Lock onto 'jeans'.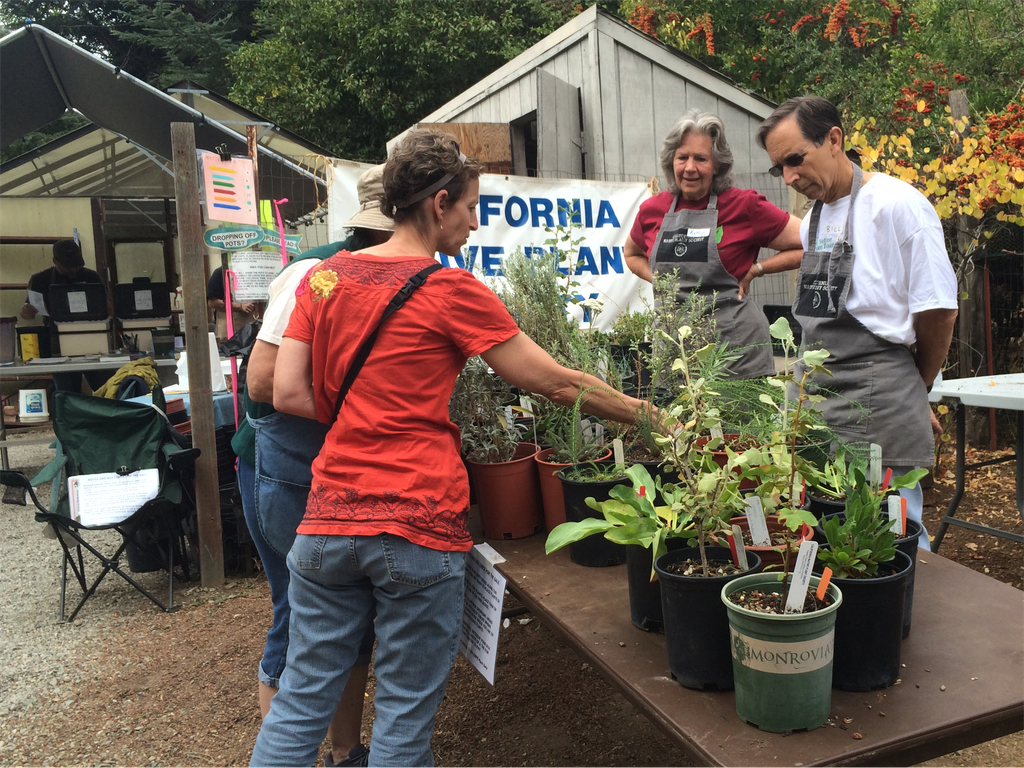
Locked: BBox(243, 518, 496, 761).
